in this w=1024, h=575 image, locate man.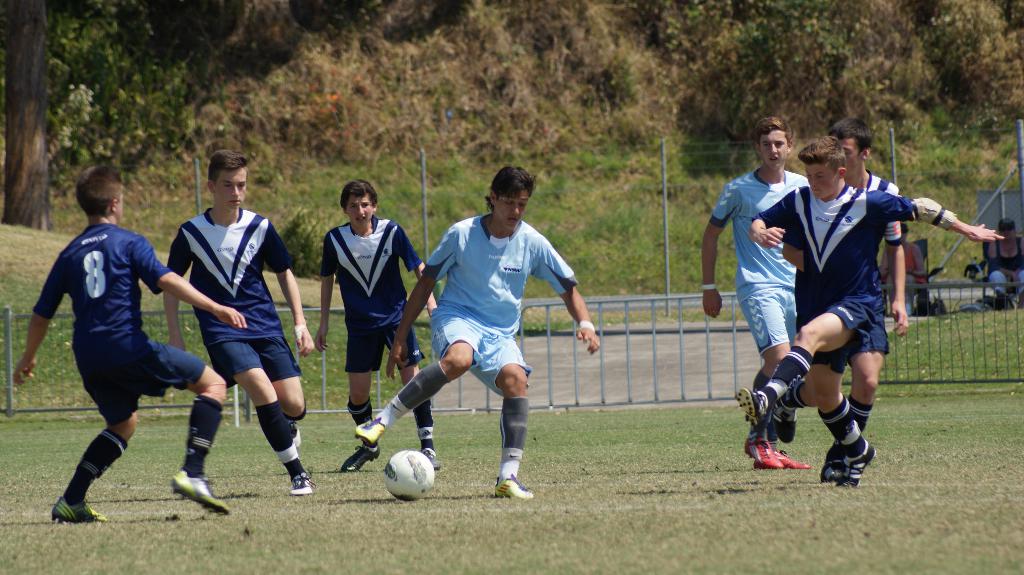
Bounding box: locate(702, 117, 814, 474).
